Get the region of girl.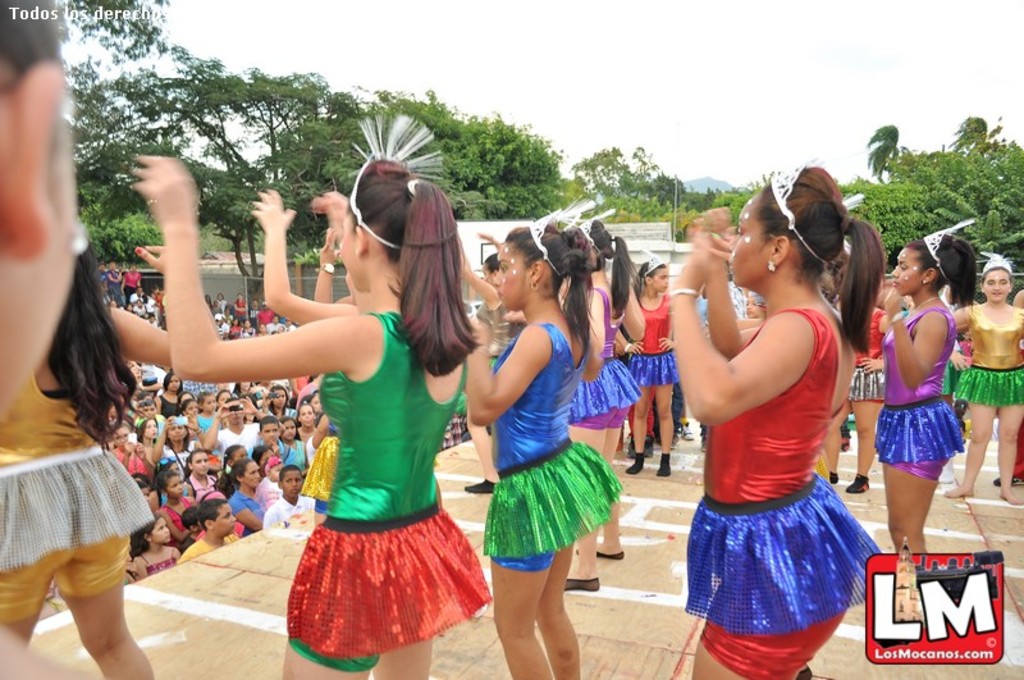
bbox(943, 256, 1023, 507).
